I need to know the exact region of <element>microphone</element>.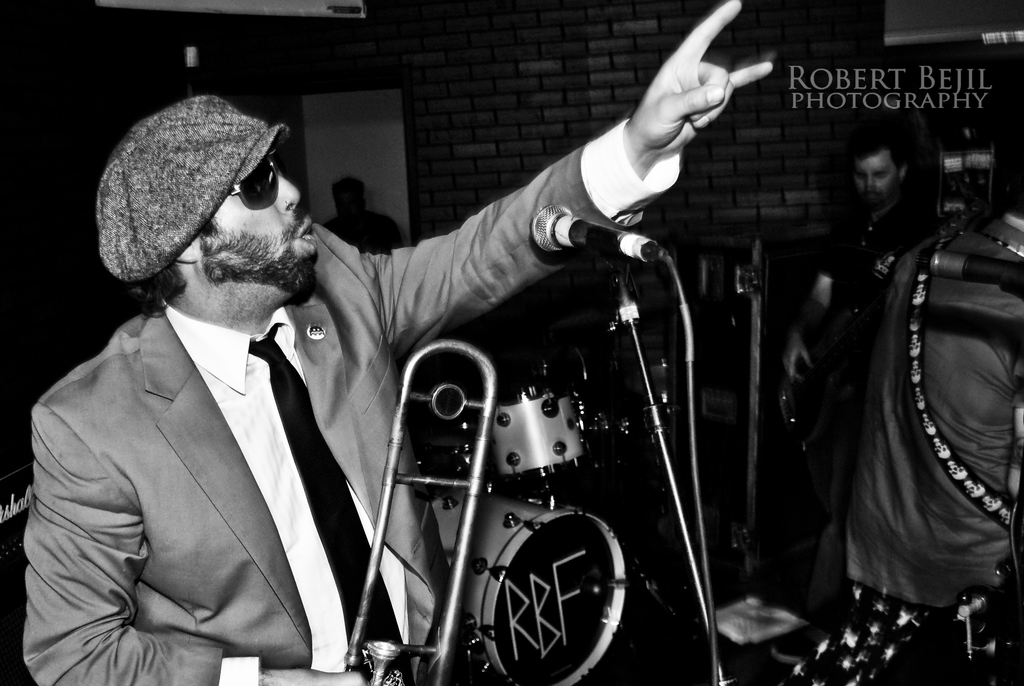
Region: BBox(533, 203, 662, 261).
